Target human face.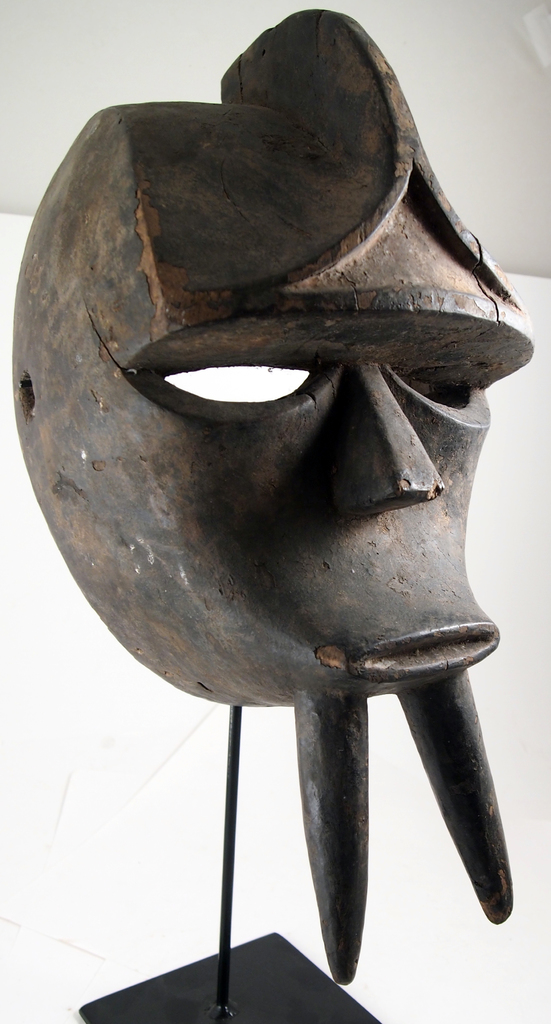
Target region: detection(38, 204, 534, 703).
